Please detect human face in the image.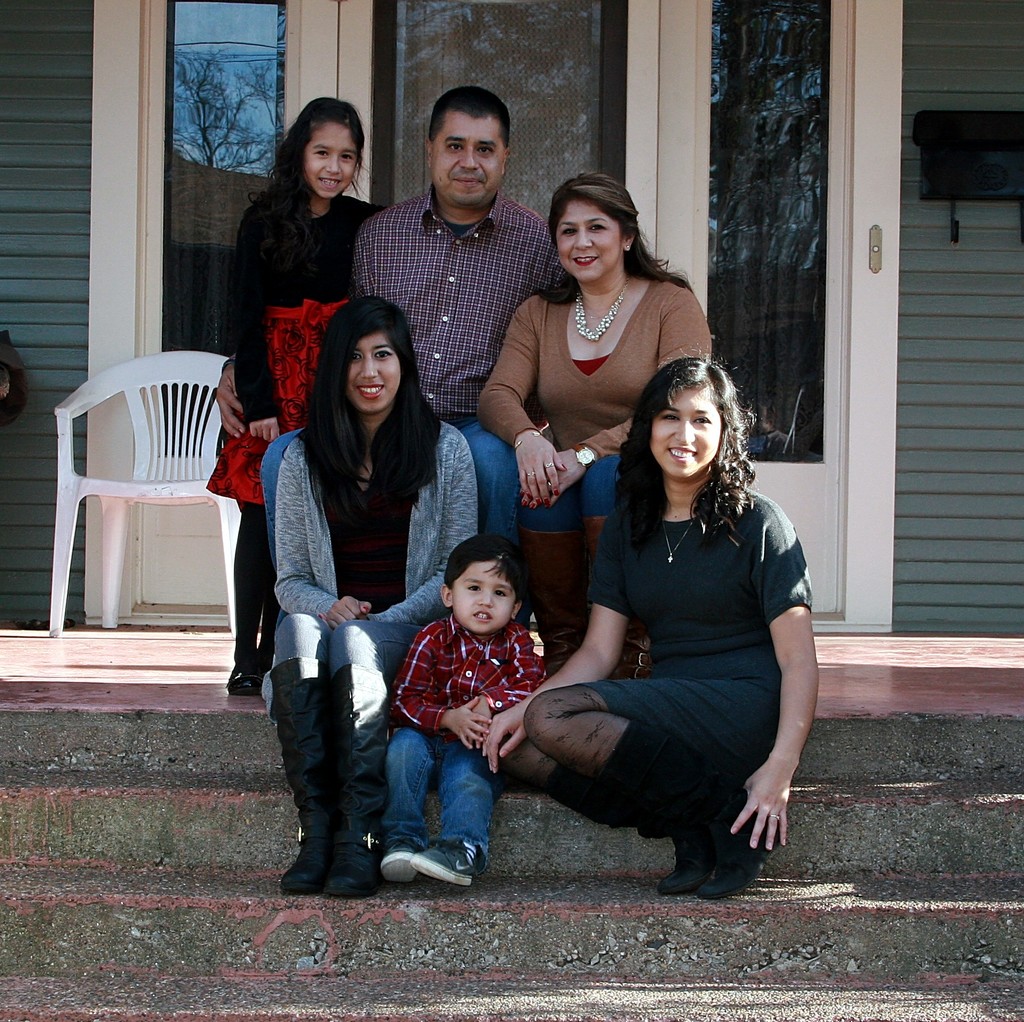
bbox=(433, 108, 505, 207).
